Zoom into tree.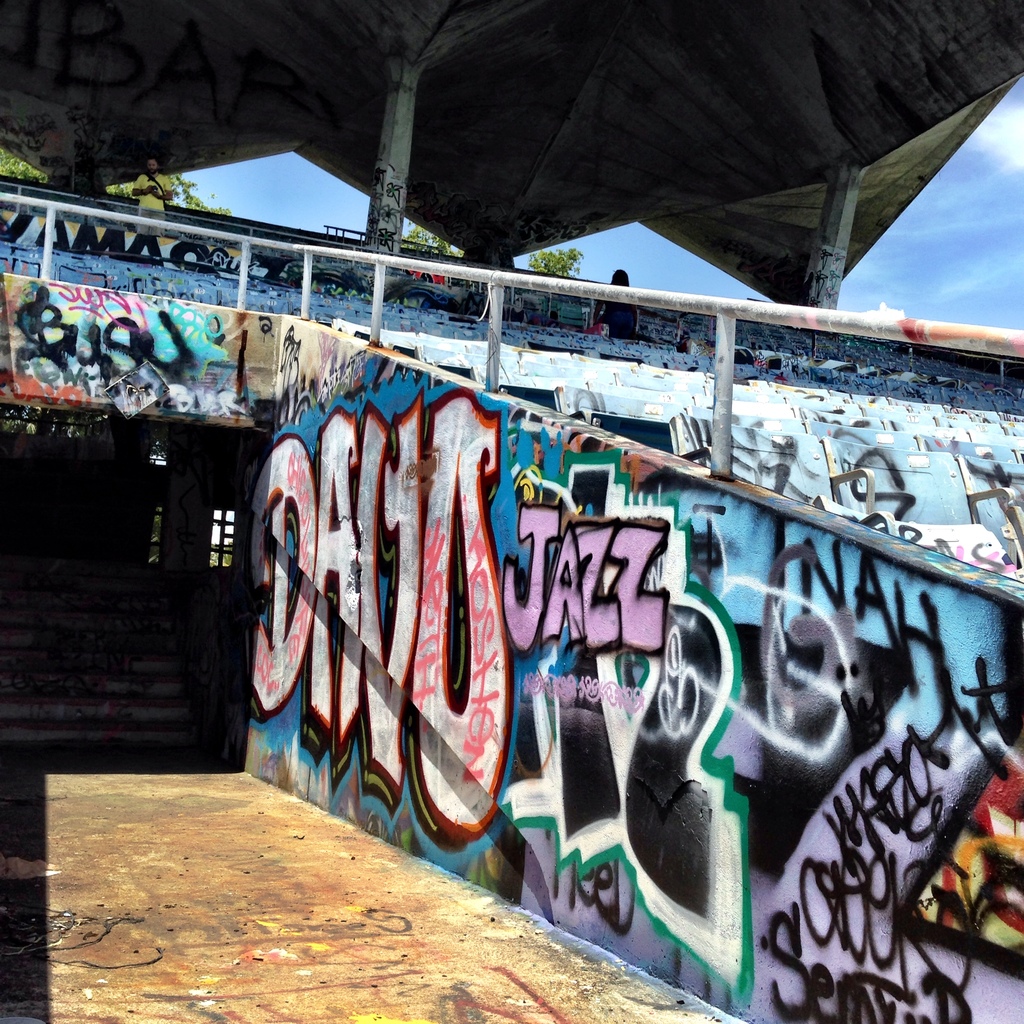
Zoom target: BBox(529, 243, 584, 276).
